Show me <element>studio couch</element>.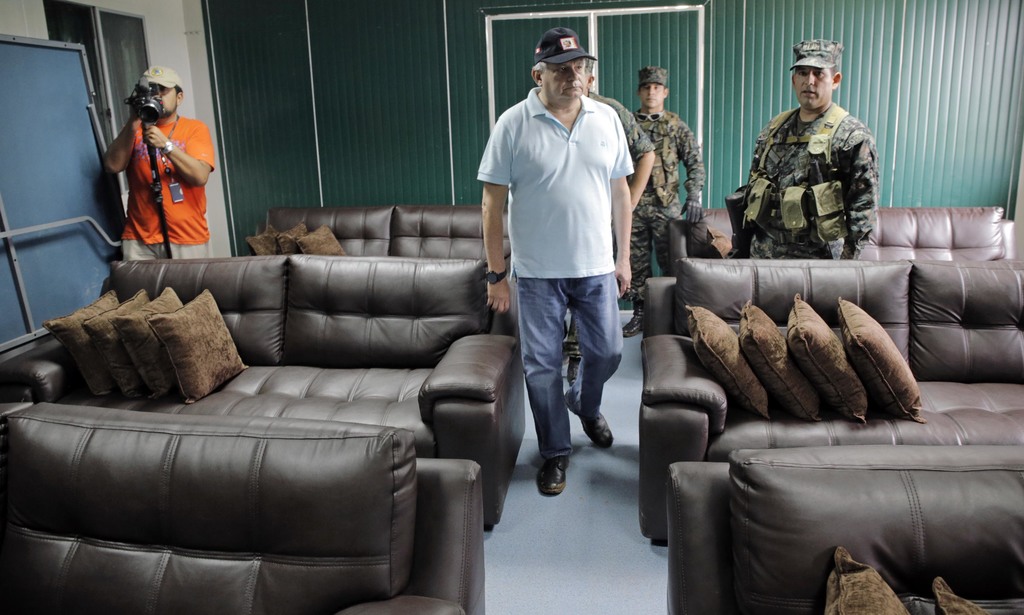
<element>studio couch</element> is here: 2/251/530/529.
